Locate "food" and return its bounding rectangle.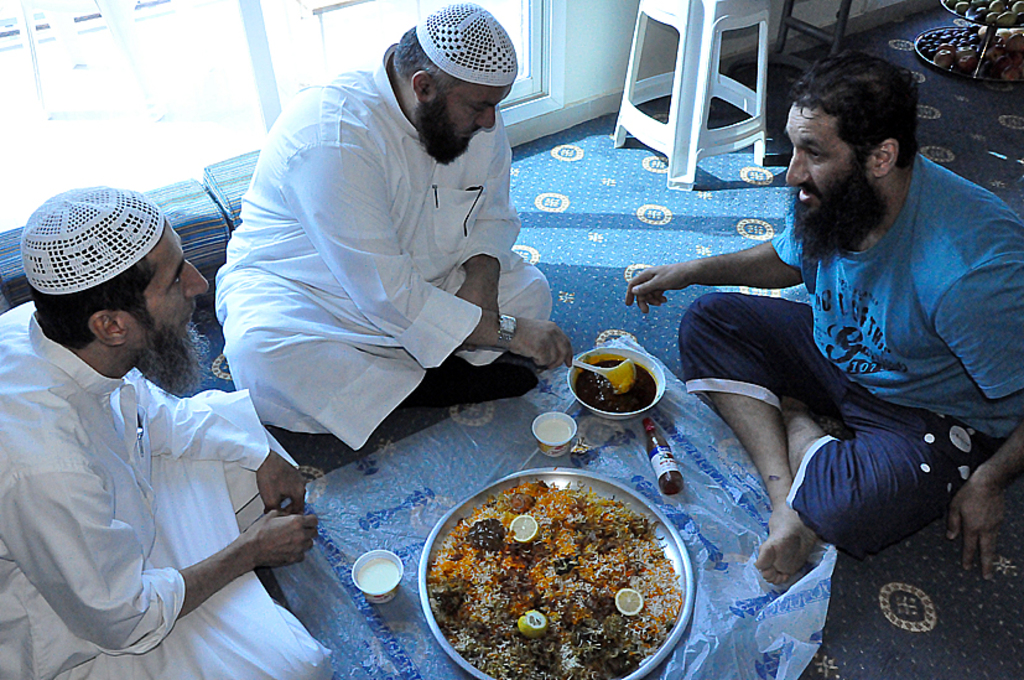
[left=572, top=365, right=657, bottom=412].
